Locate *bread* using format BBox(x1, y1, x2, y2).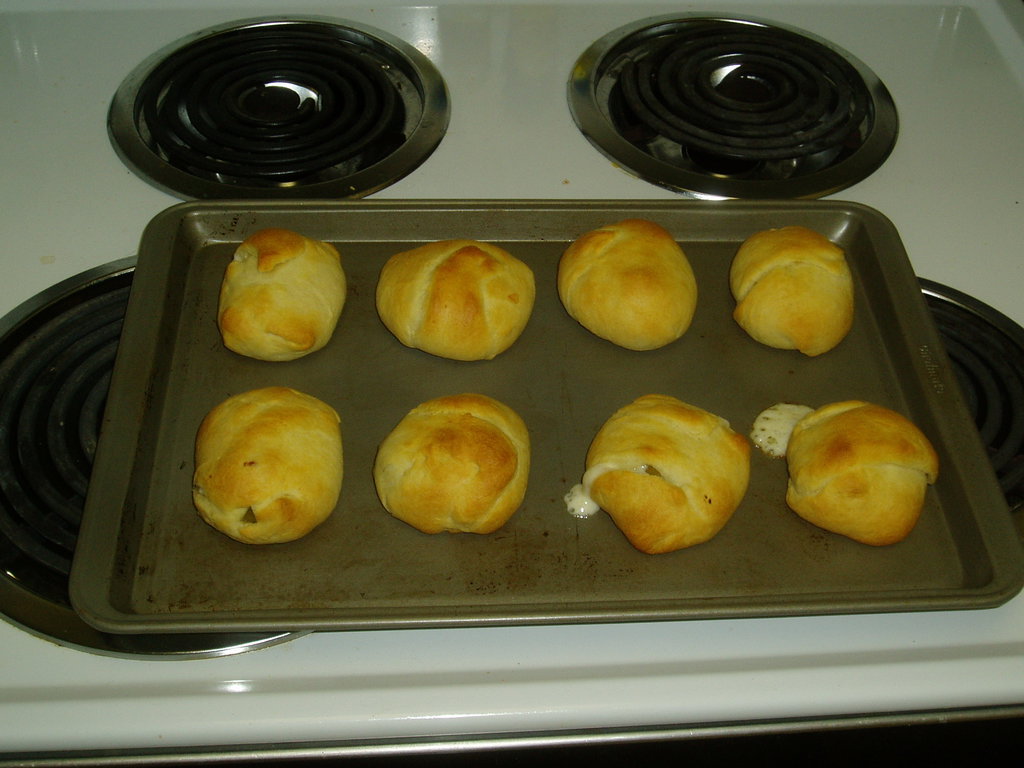
BBox(583, 392, 750, 552).
